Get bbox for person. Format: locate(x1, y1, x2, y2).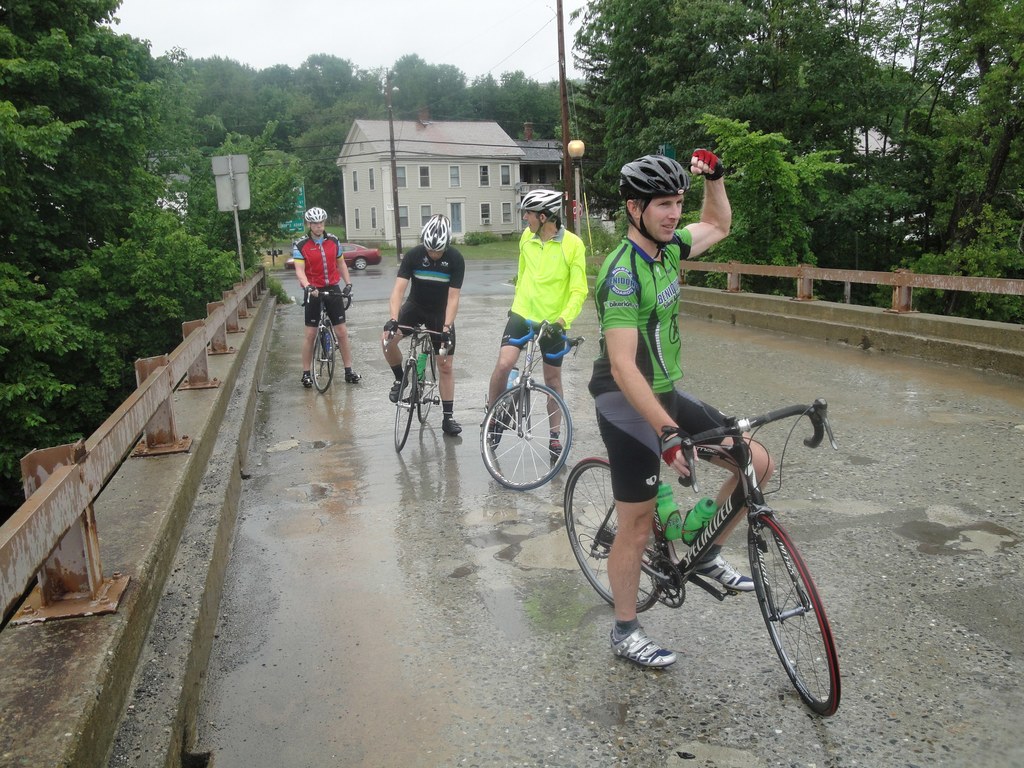
locate(289, 205, 365, 389).
